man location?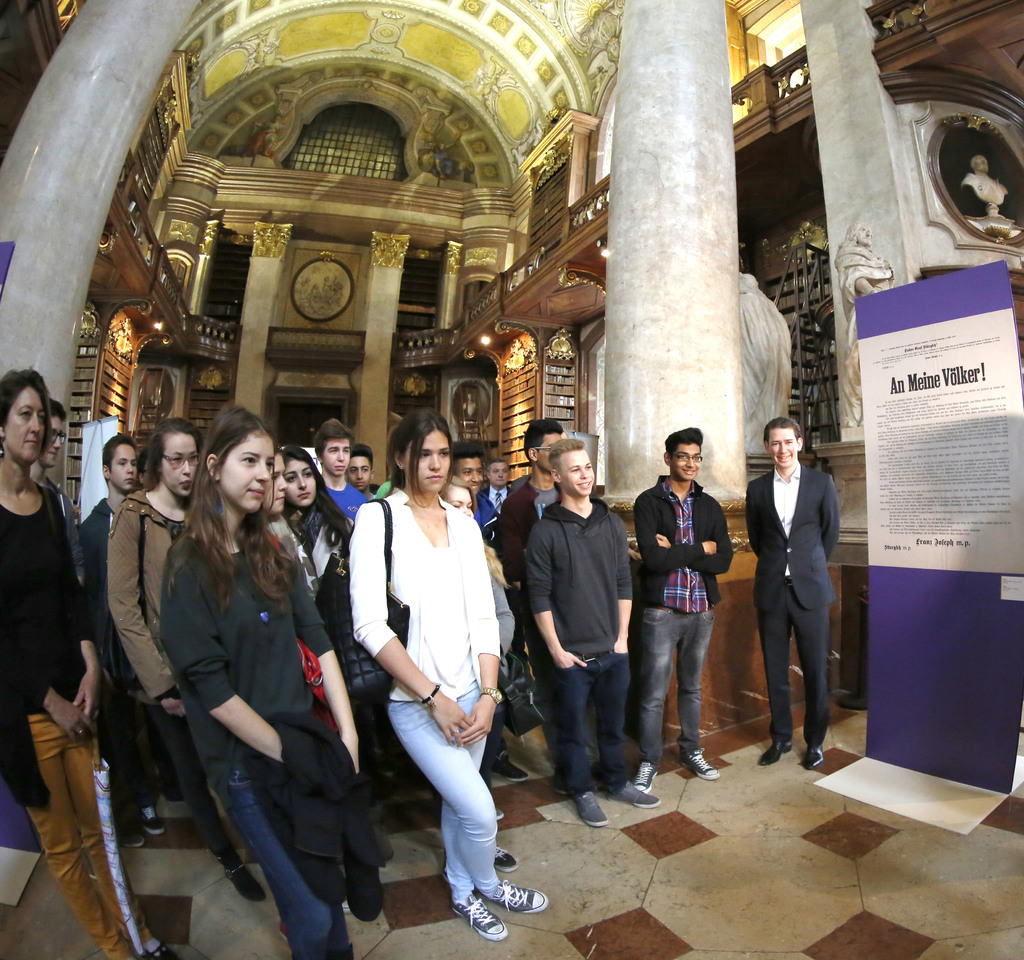
region(746, 413, 842, 764)
